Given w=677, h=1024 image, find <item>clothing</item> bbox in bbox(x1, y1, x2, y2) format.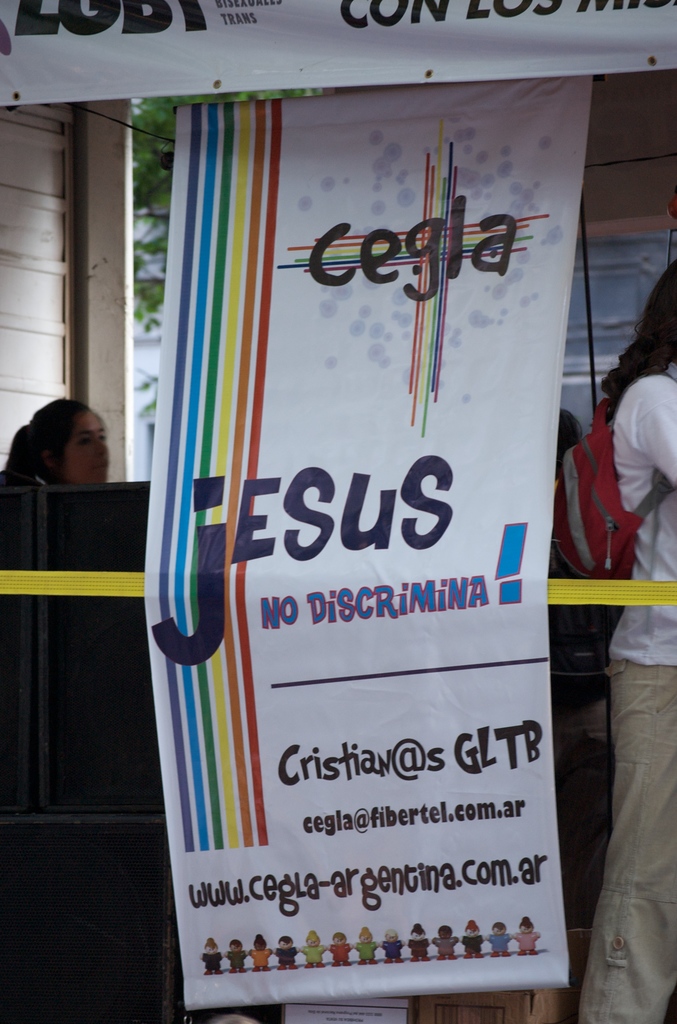
bbox(432, 937, 457, 956).
